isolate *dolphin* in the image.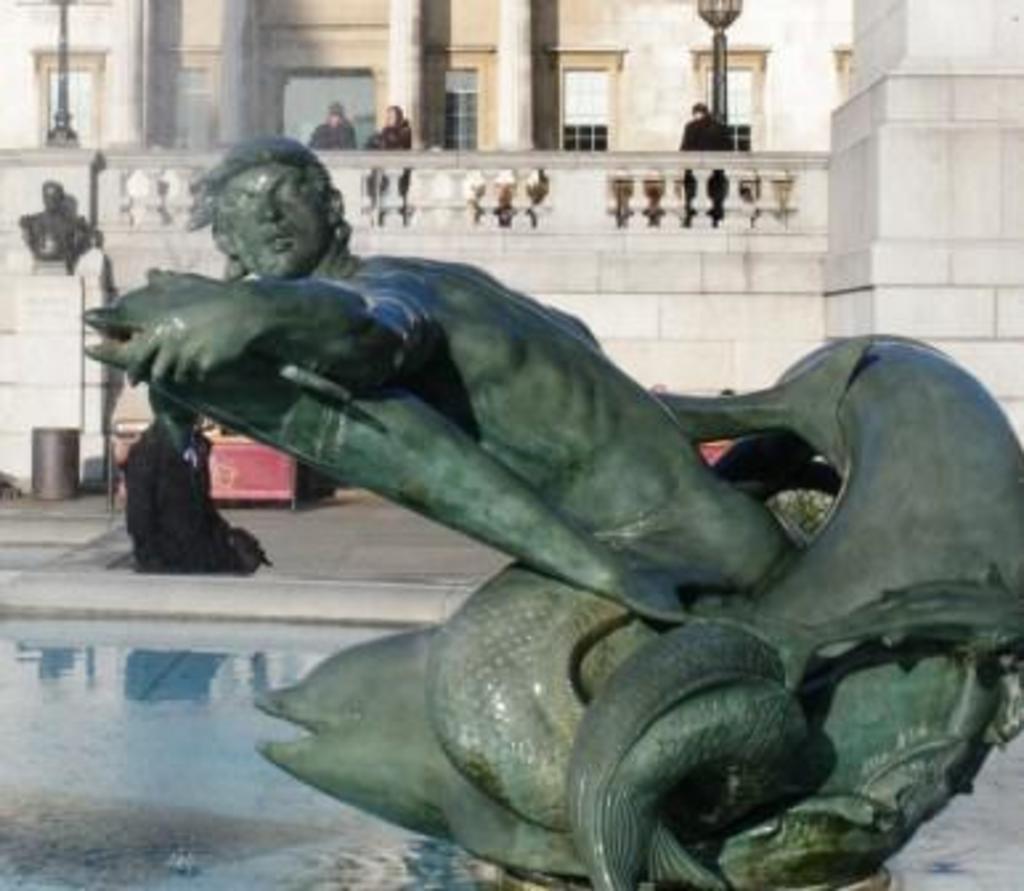
Isolated region: box(255, 329, 1021, 867).
